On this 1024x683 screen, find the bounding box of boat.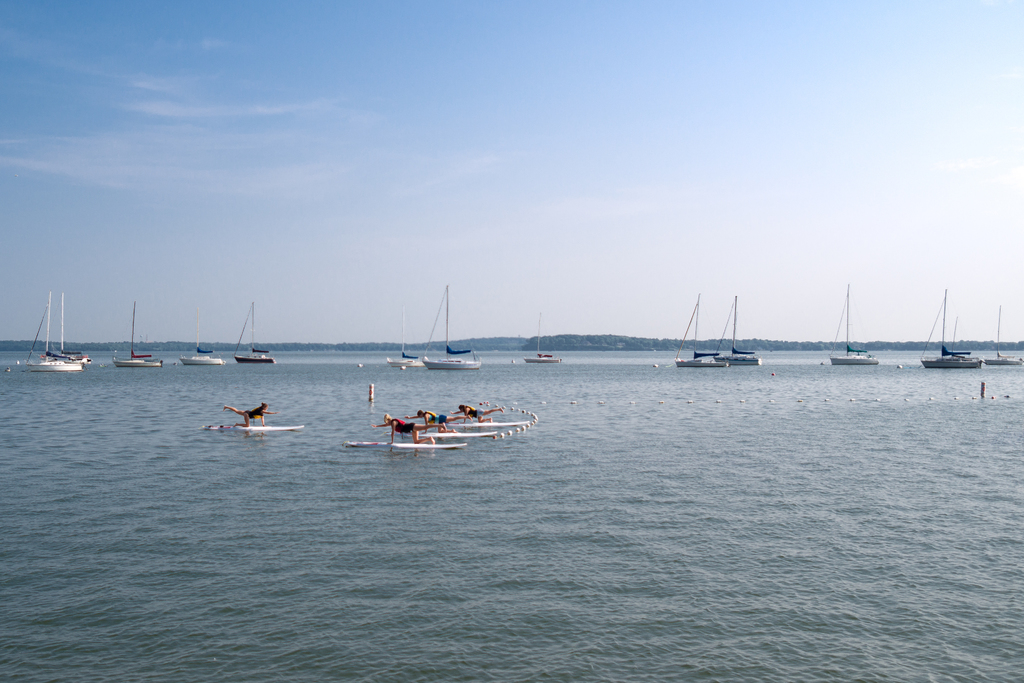
Bounding box: 991 302 1023 372.
